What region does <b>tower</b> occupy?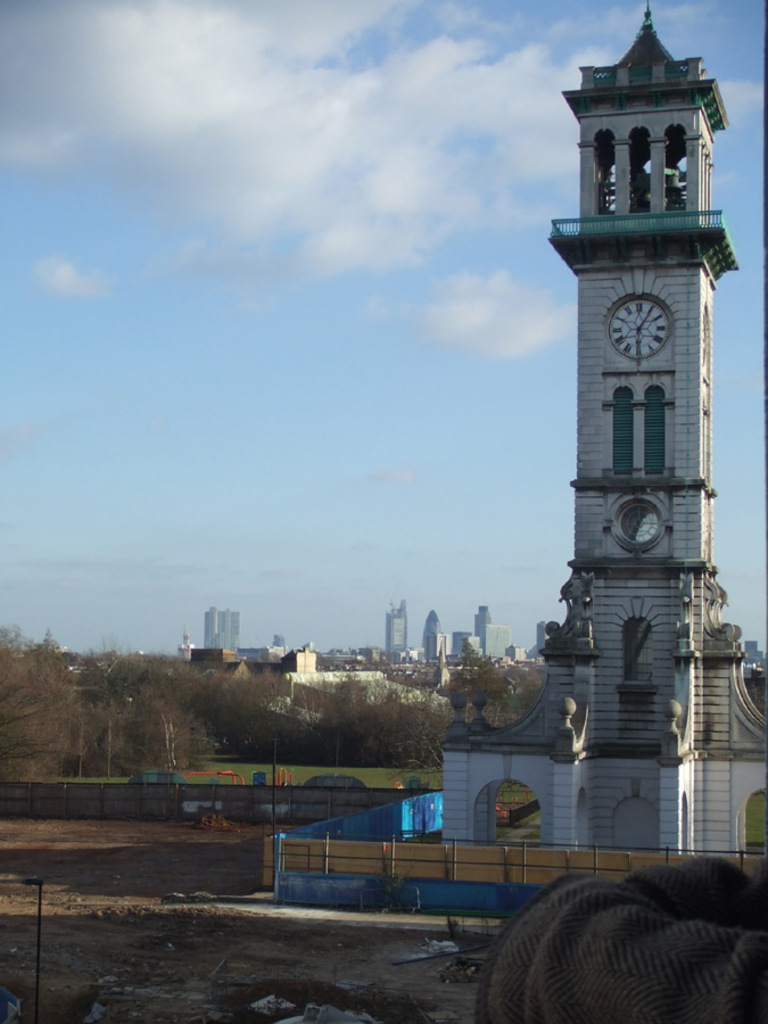
rect(201, 606, 237, 654).
